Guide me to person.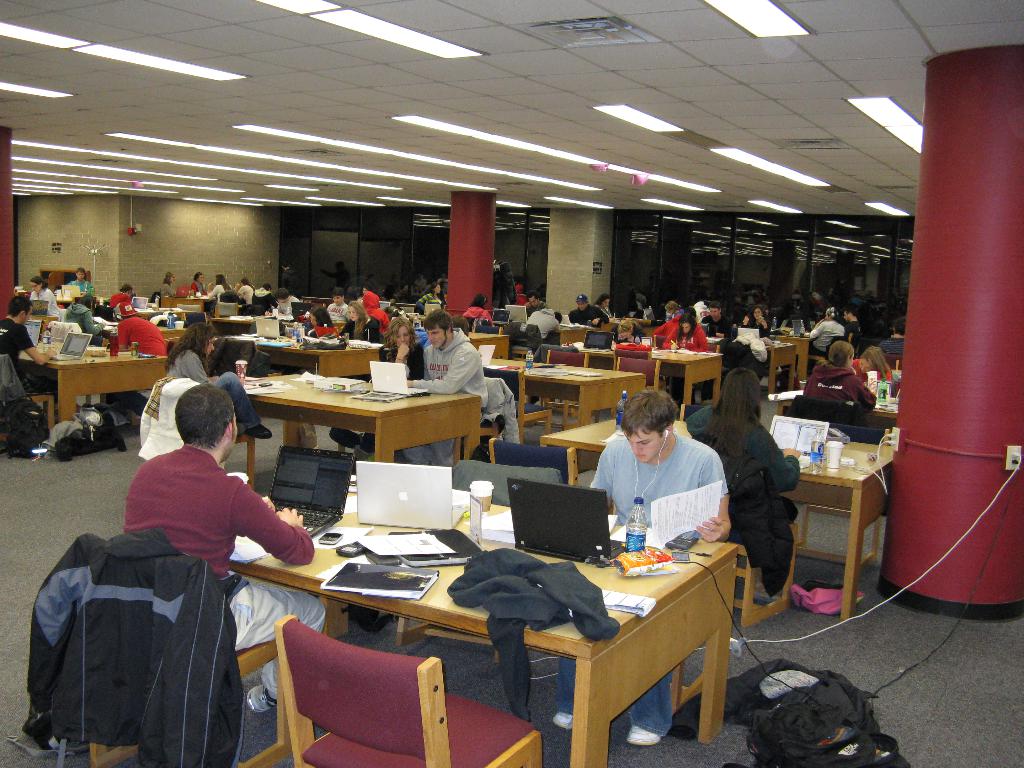
Guidance: BBox(806, 340, 877, 408).
